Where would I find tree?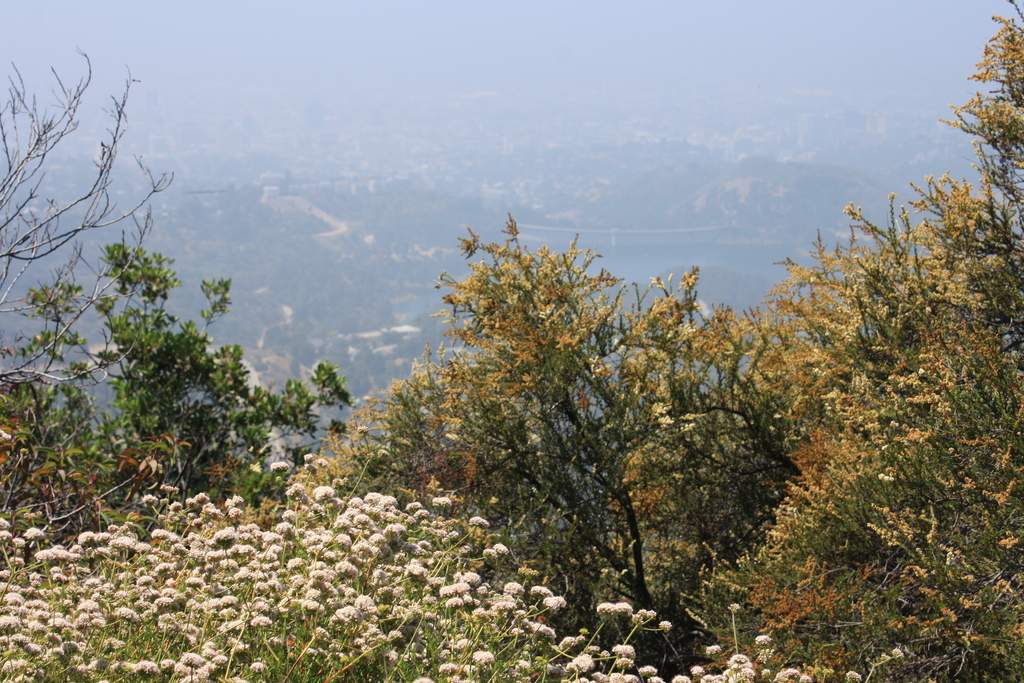
At 0 74 1023 428.
